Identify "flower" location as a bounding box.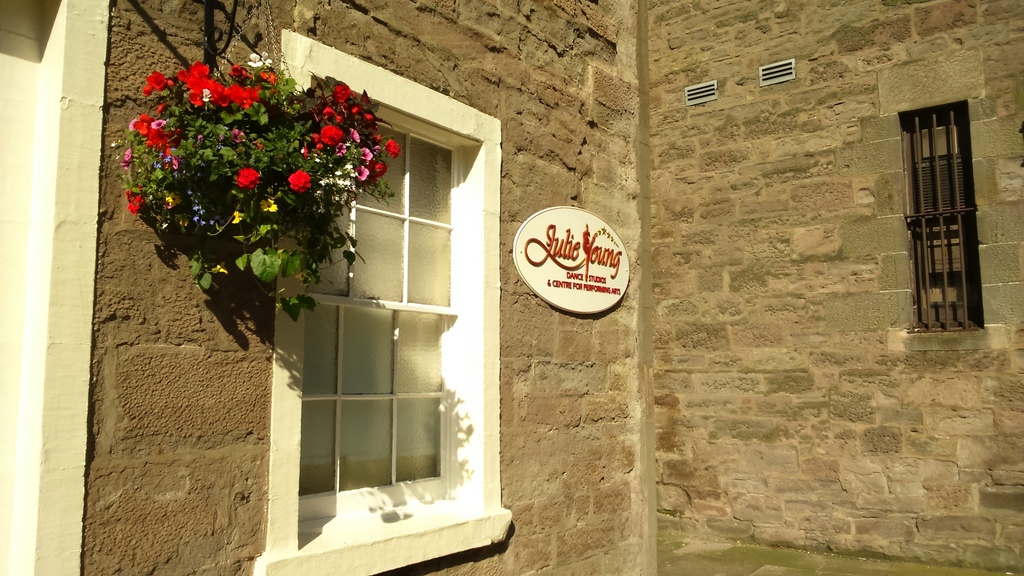
rect(373, 163, 385, 179).
